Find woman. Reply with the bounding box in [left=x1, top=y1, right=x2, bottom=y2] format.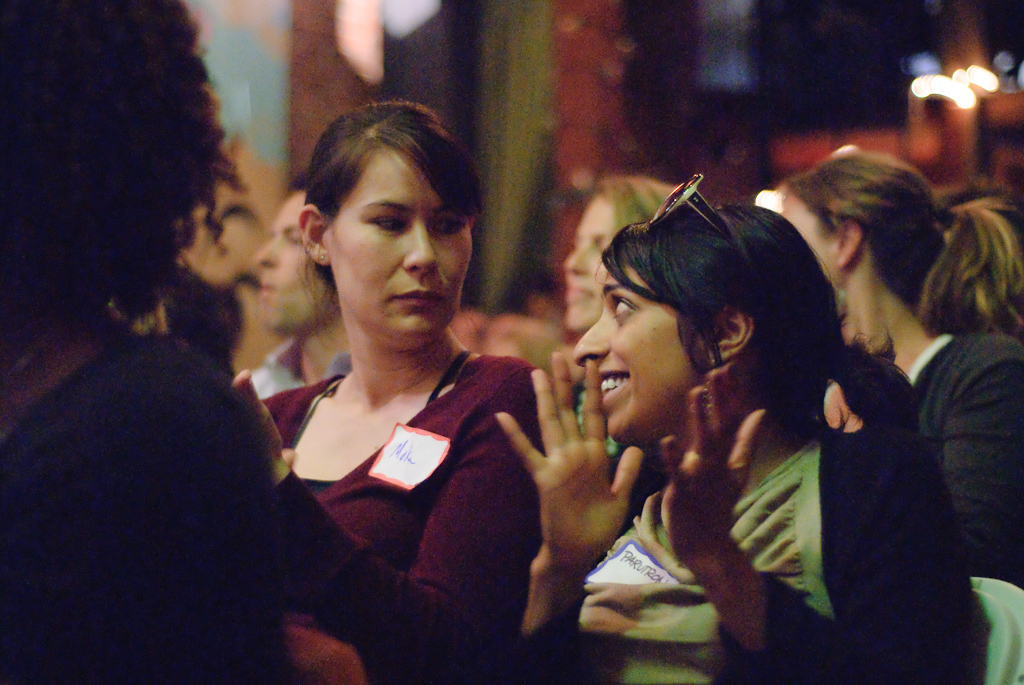
[left=0, top=1, right=278, bottom=684].
